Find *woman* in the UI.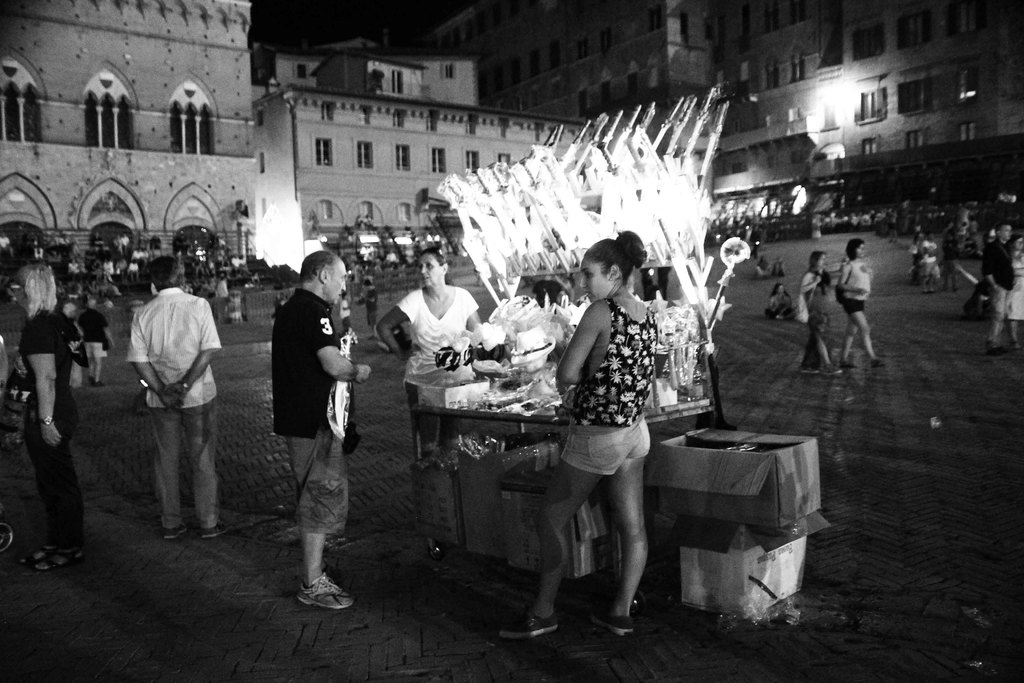
UI element at [x1=997, y1=229, x2=1023, y2=349].
